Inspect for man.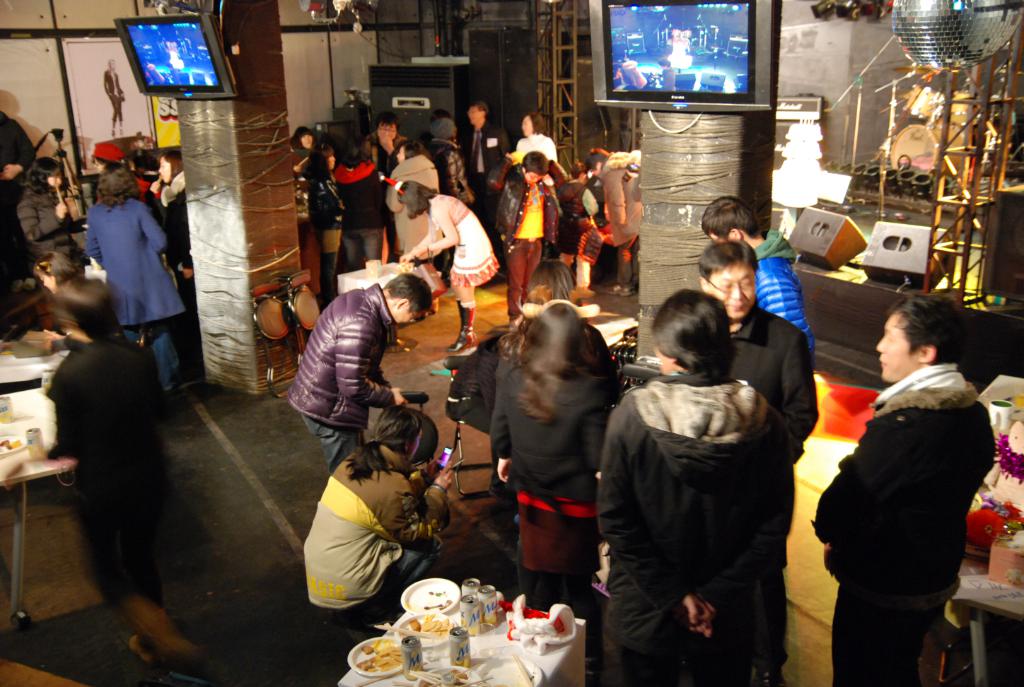
Inspection: bbox=[460, 98, 508, 264].
